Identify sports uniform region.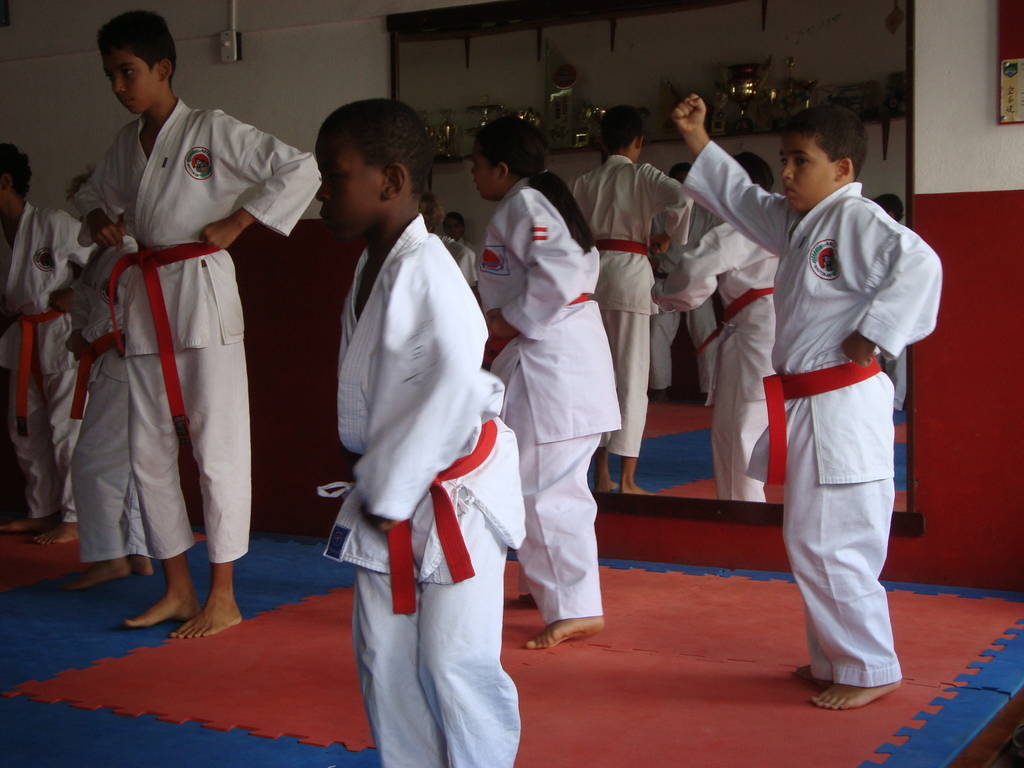
Region: [687,139,941,703].
